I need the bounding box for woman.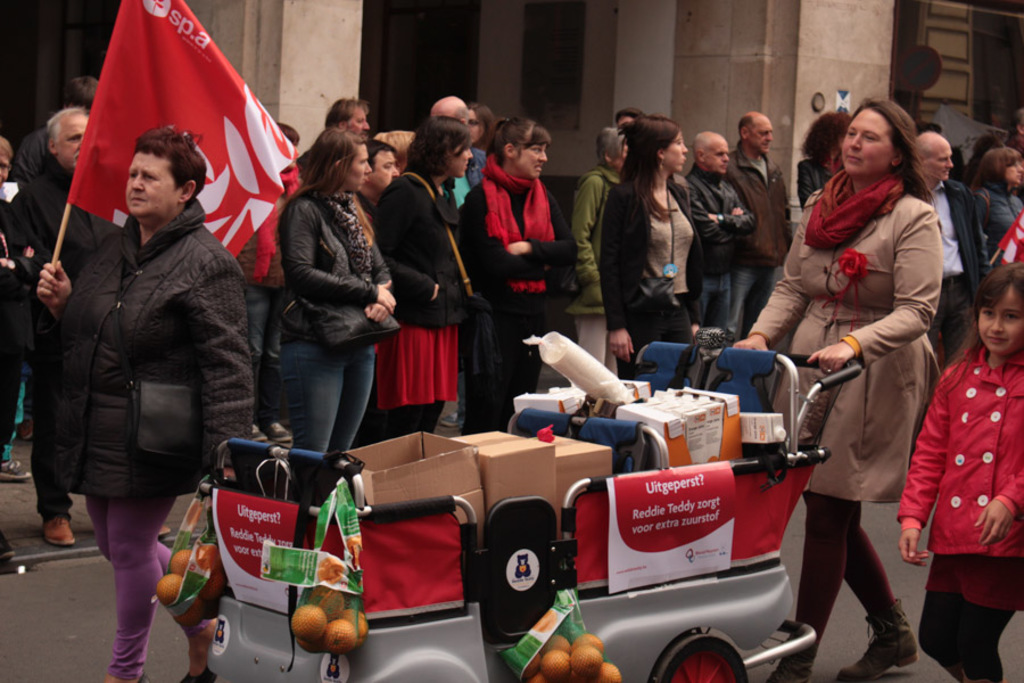
Here it is: <box>600,114,703,378</box>.
